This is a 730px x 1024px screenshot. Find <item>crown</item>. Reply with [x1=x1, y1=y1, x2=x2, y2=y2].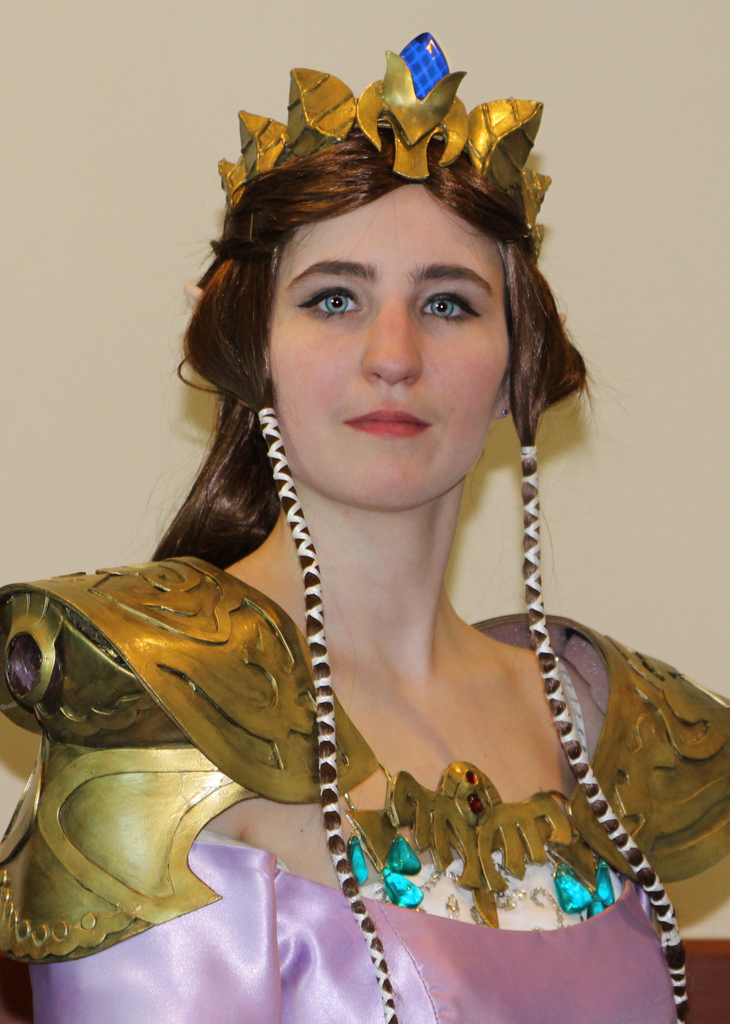
[x1=214, y1=29, x2=549, y2=253].
